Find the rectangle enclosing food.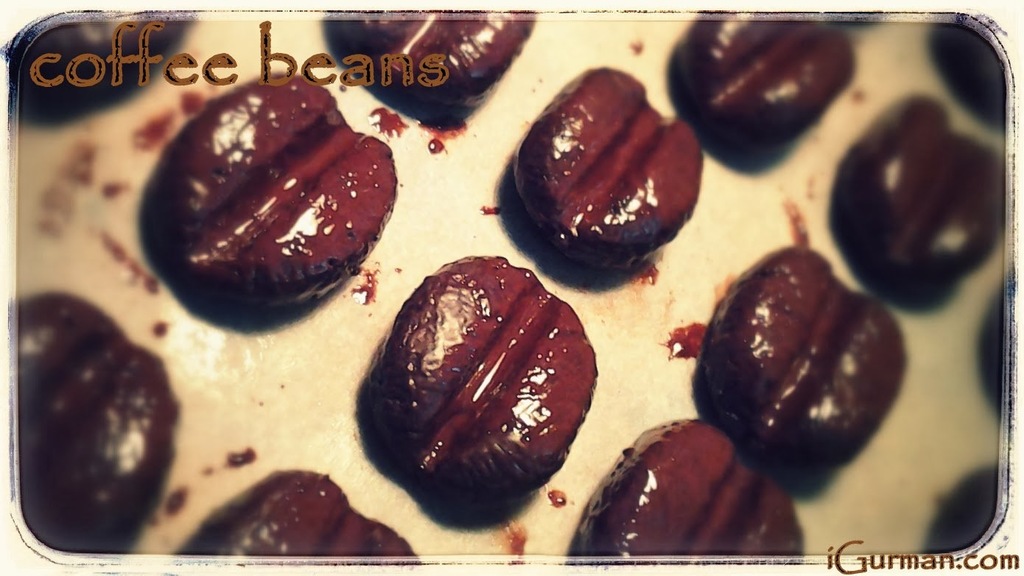
rect(321, 10, 537, 101).
